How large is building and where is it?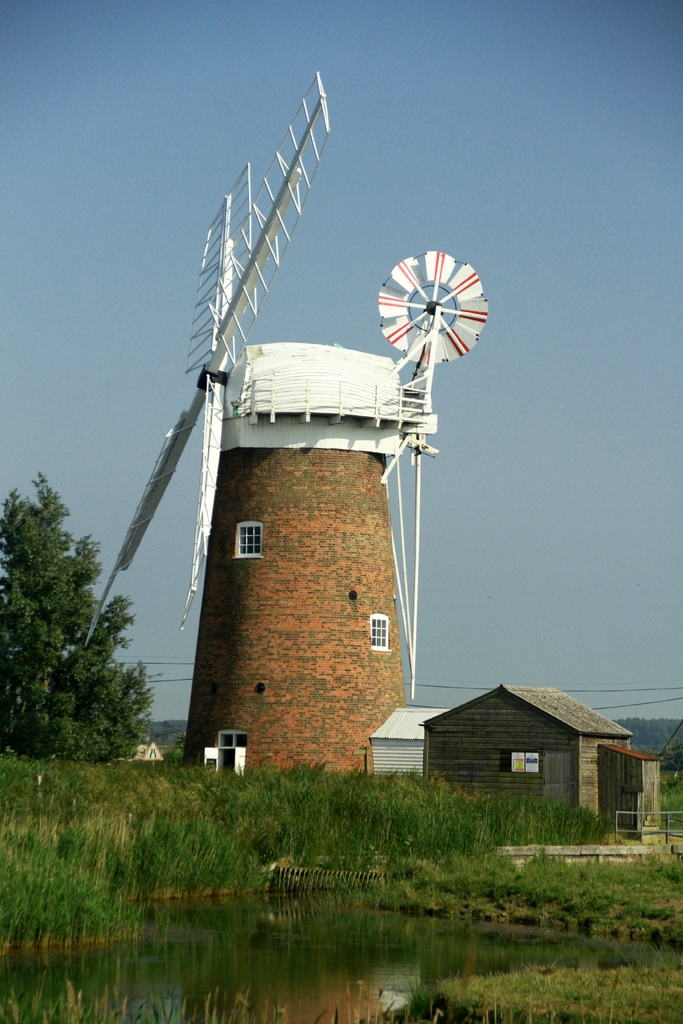
Bounding box: [416, 679, 640, 828].
